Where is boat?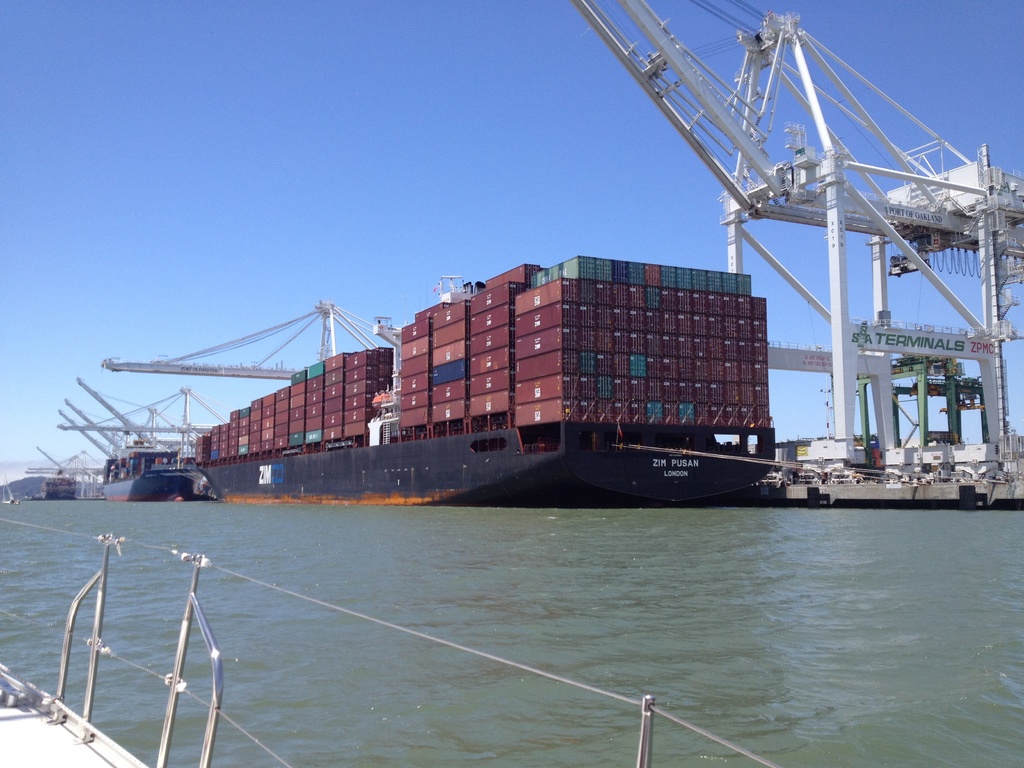
[58,380,189,502].
